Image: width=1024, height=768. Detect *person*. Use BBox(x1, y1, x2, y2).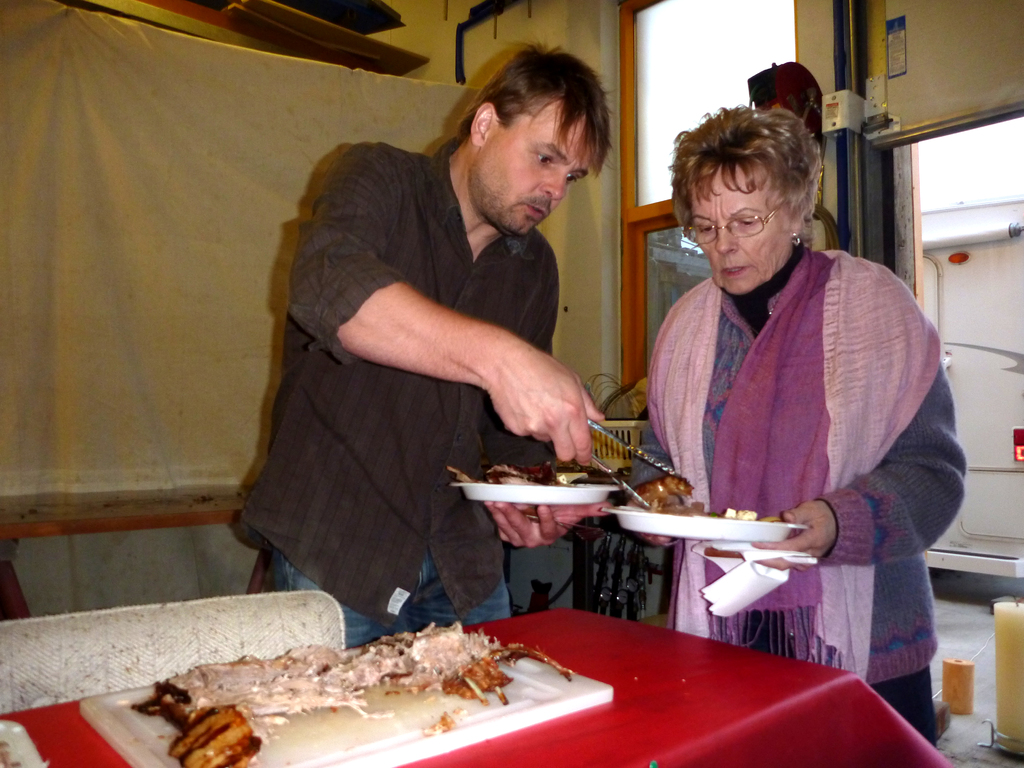
BBox(236, 42, 605, 652).
